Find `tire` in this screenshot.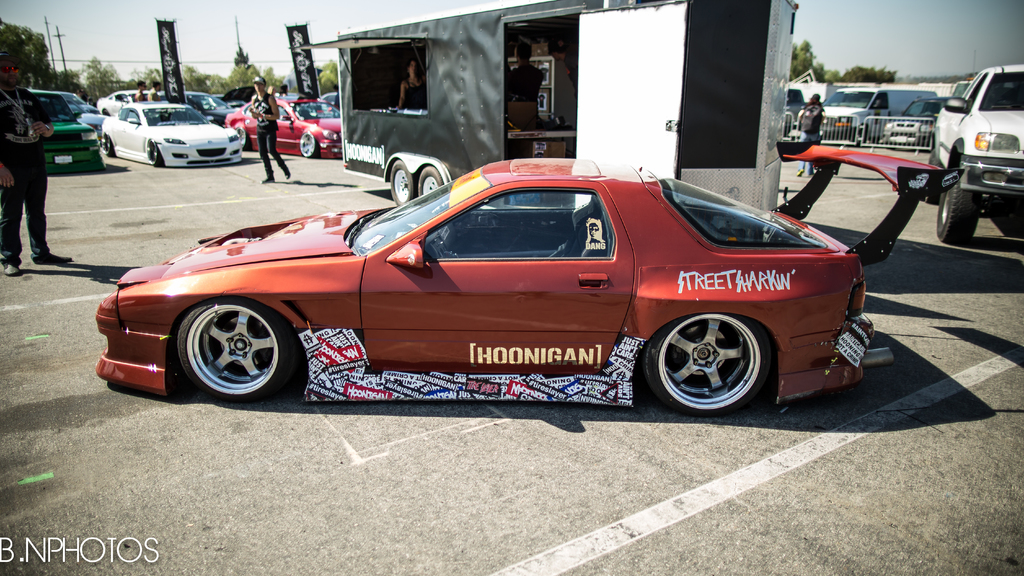
The bounding box for `tire` is x1=145, y1=137, x2=166, y2=169.
